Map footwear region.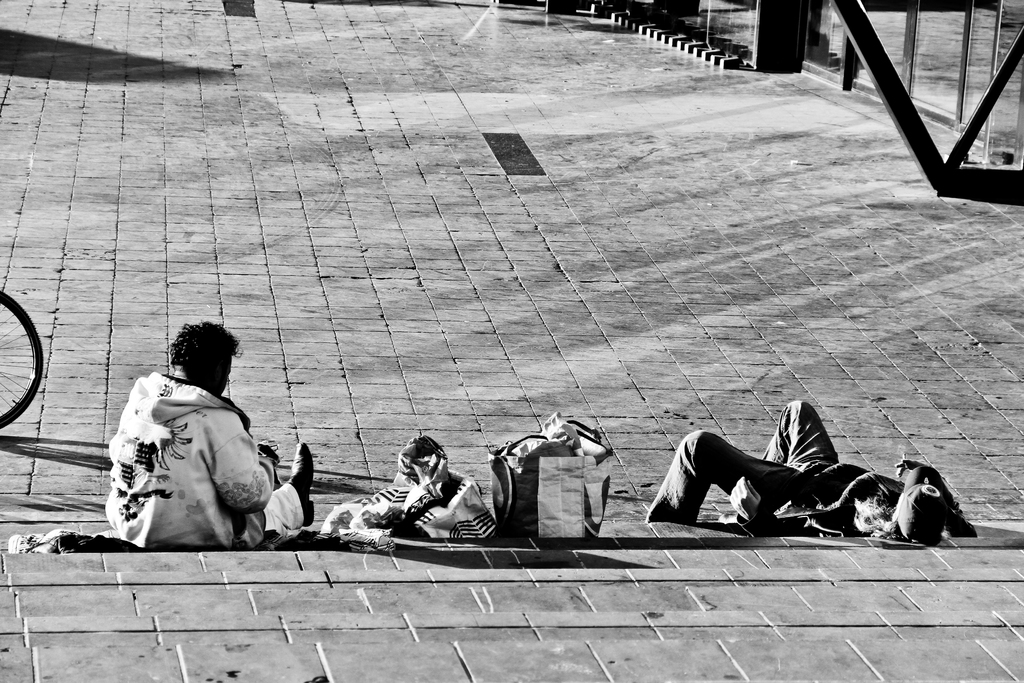
Mapped to {"left": 289, "top": 444, "right": 313, "bottom": 529}.
